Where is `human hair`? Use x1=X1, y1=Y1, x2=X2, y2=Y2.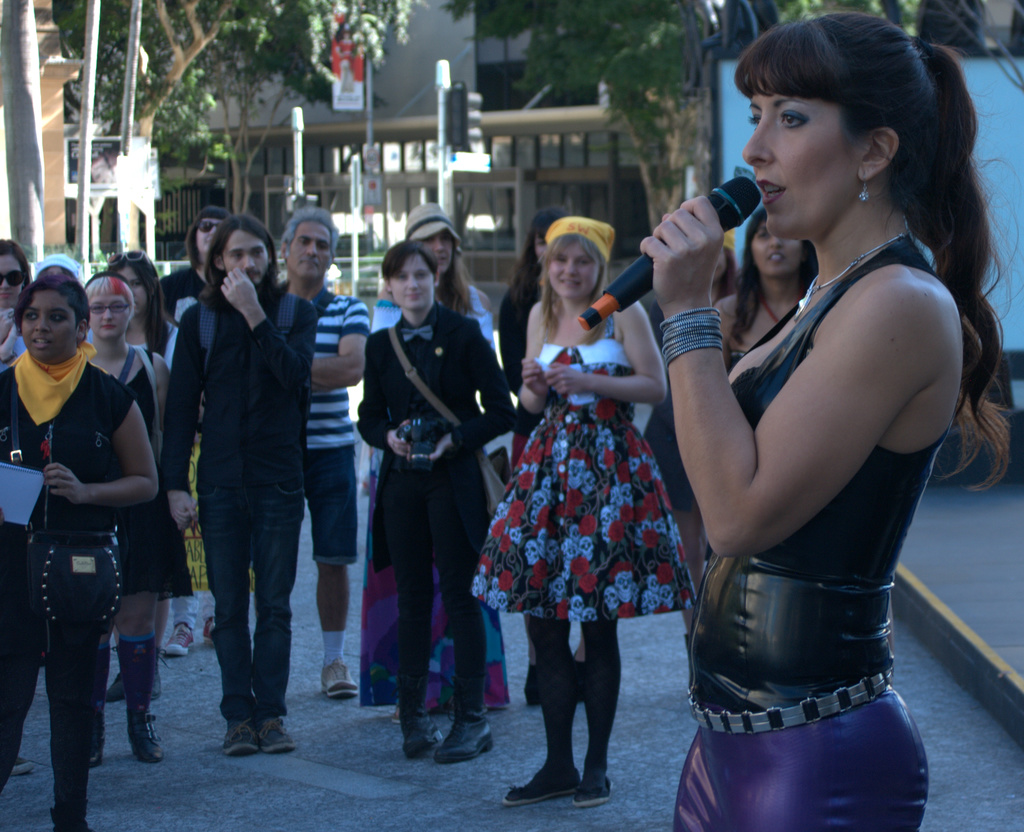
x1=199, y1=210, x2=279, y2=304.
